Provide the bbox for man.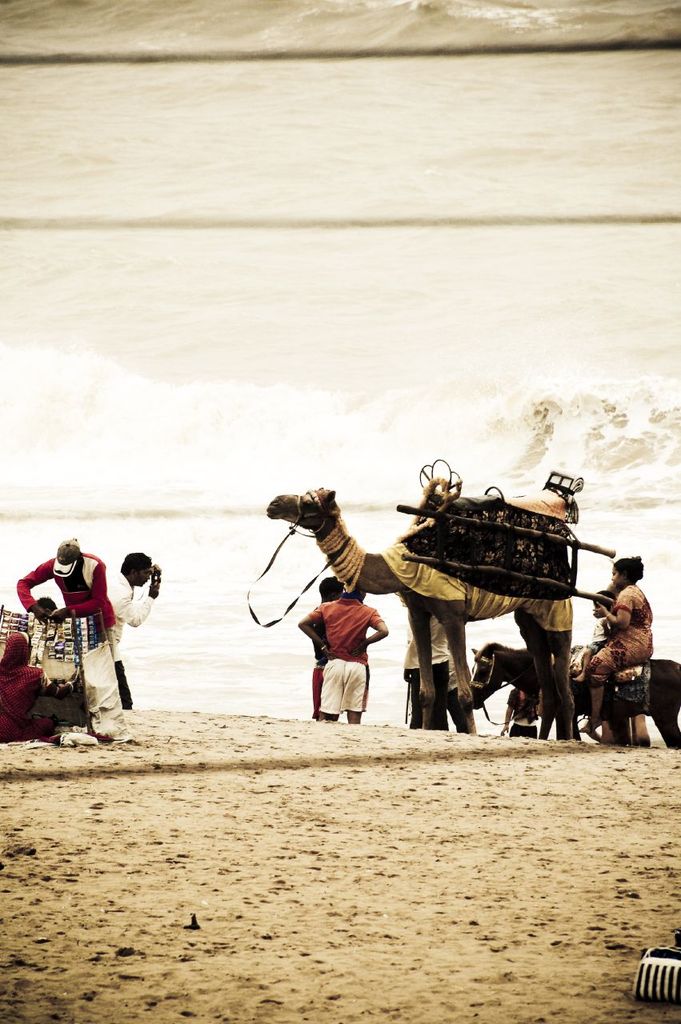
bbox=[17, 526, 117, 738].
